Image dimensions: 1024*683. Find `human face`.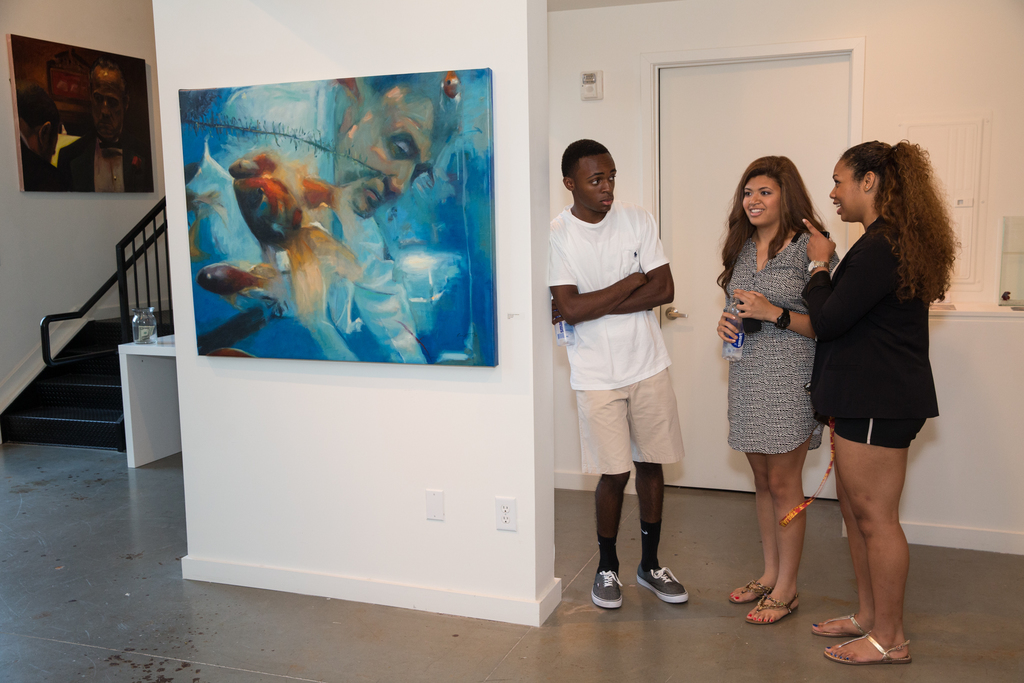
87 67 124 140.
